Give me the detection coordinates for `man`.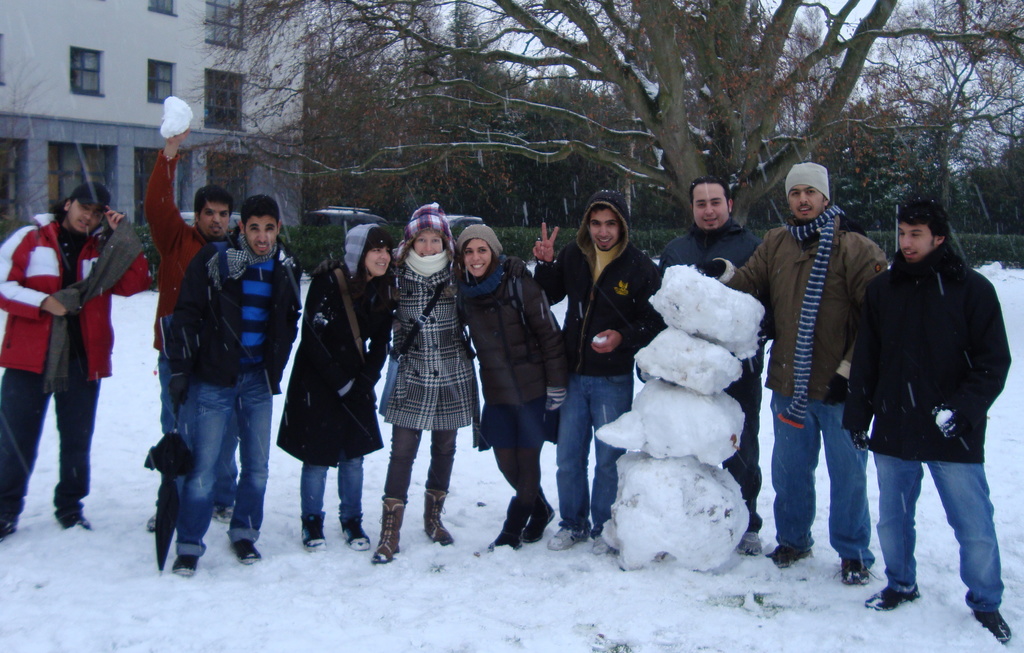
(699, 161, 890, 578).
